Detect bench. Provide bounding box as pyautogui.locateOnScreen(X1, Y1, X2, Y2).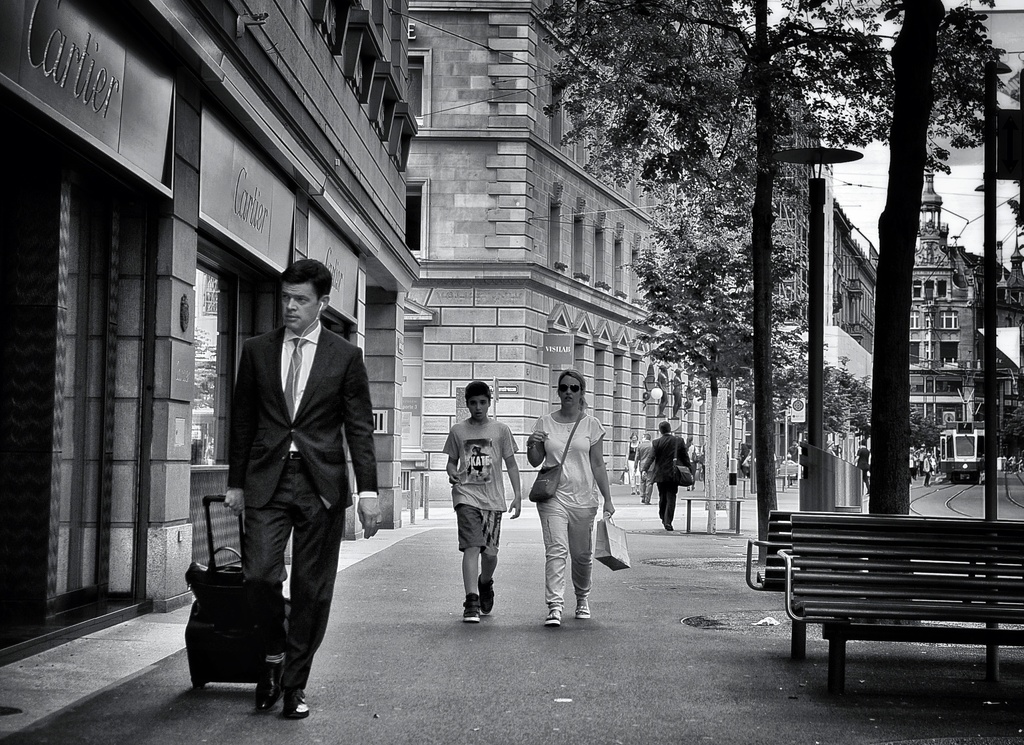
pyautogui.locateOnScreen(746, 511, 1021, 658).
